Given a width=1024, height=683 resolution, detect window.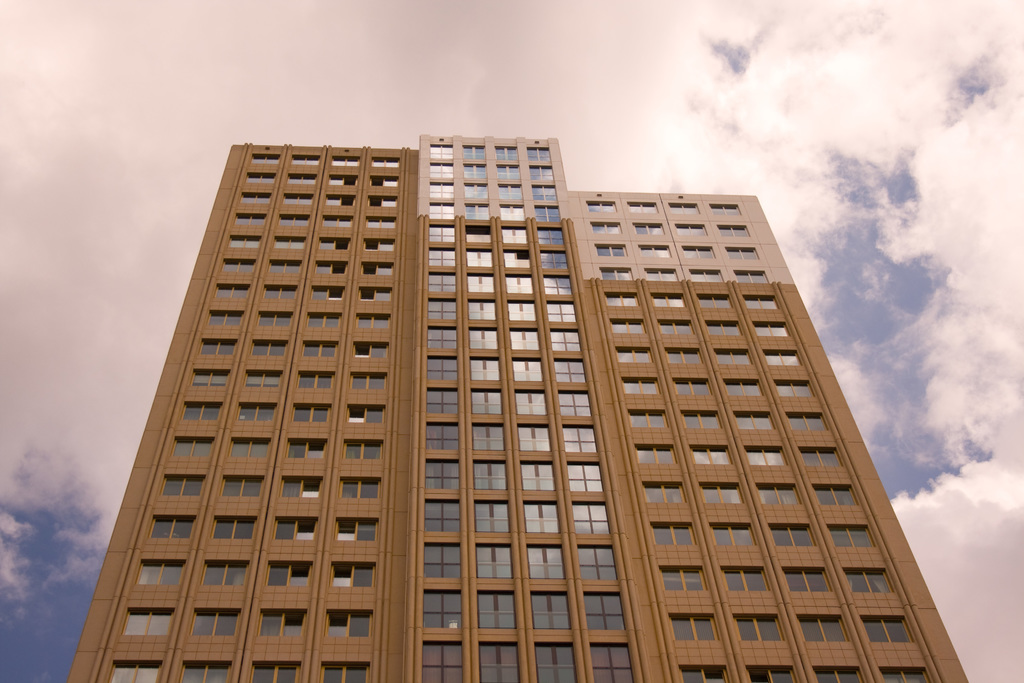
bbox=(367, 177, 395, 188).
